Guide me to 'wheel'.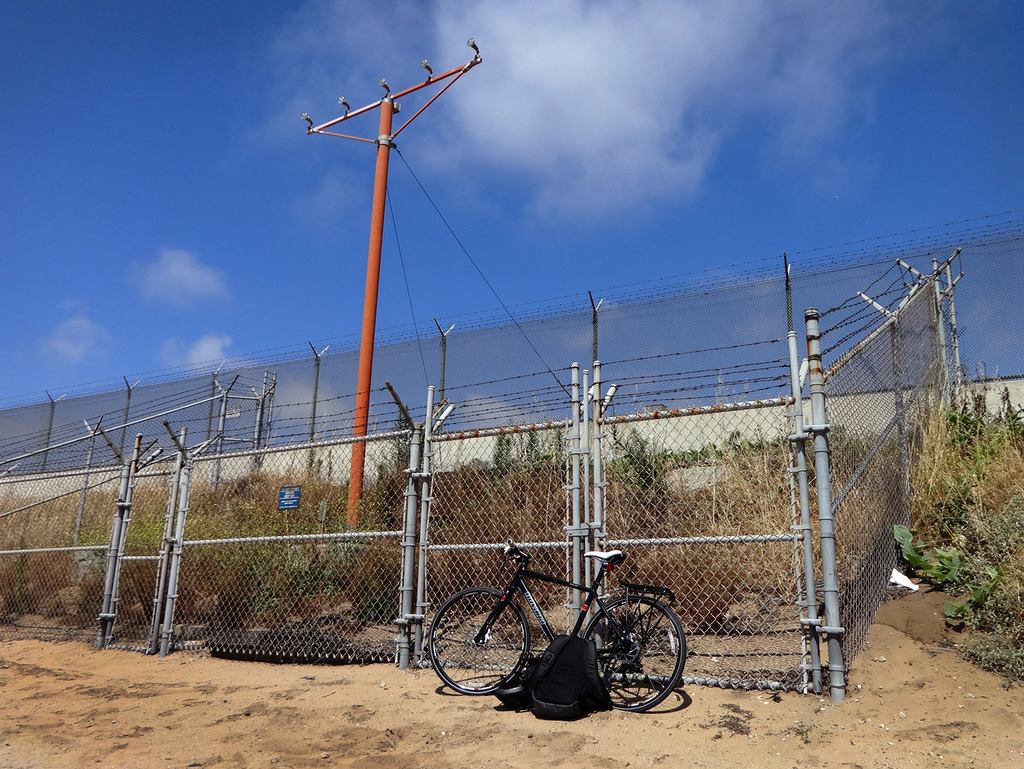
Guidance: 608/632/642/662.
